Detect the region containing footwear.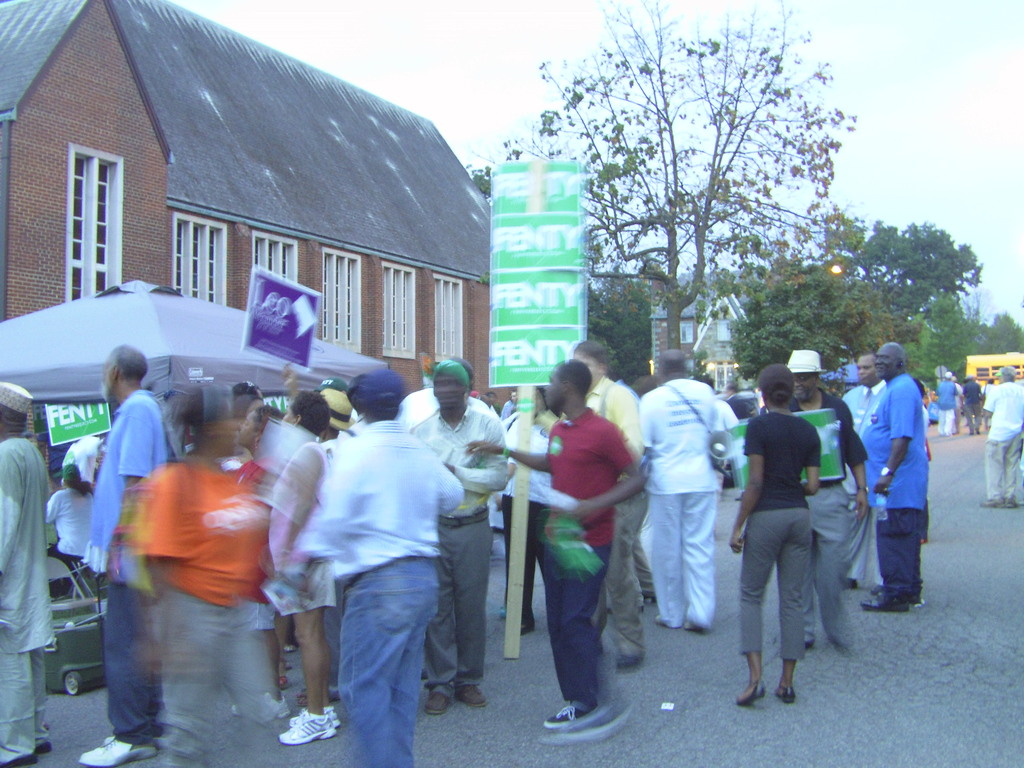
select_region(521, 623, 533, 636).
